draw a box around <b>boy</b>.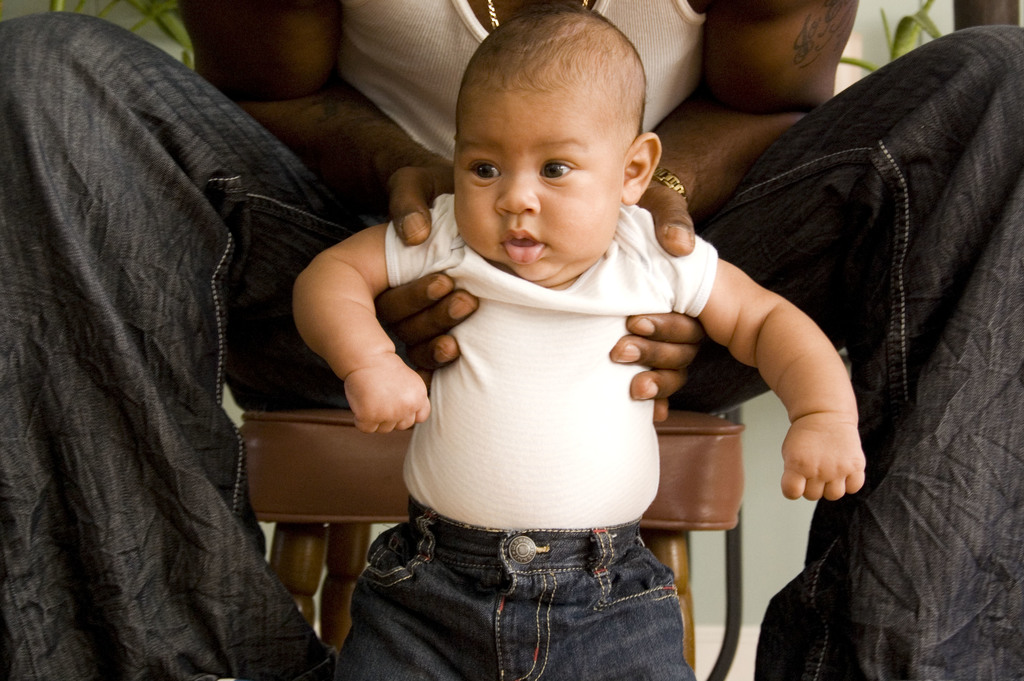
298/12/849/648.
